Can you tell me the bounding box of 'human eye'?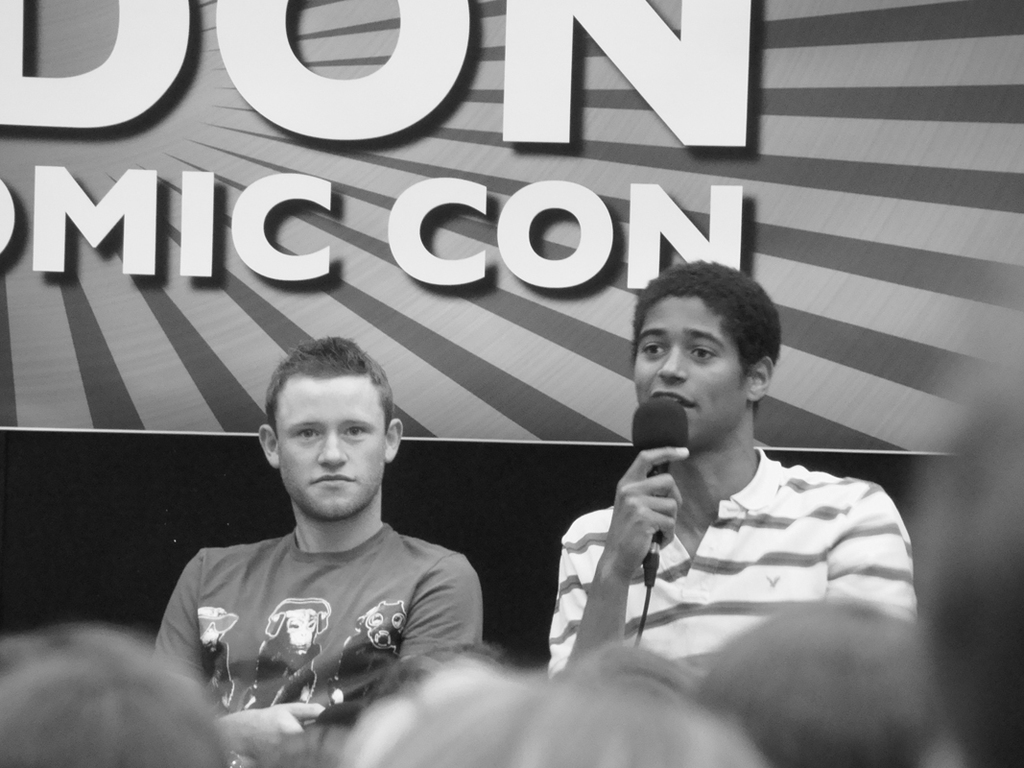
[639,340,669,360].
